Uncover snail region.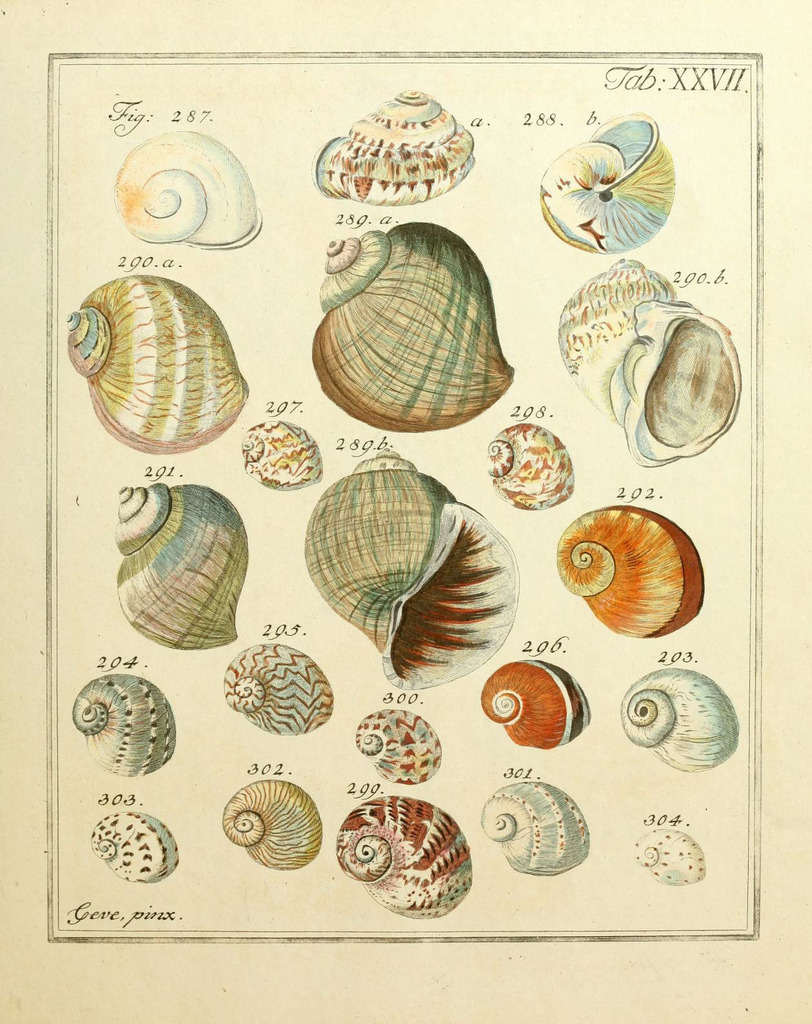
Uncovered: crop(538, 105, 680, 253).
